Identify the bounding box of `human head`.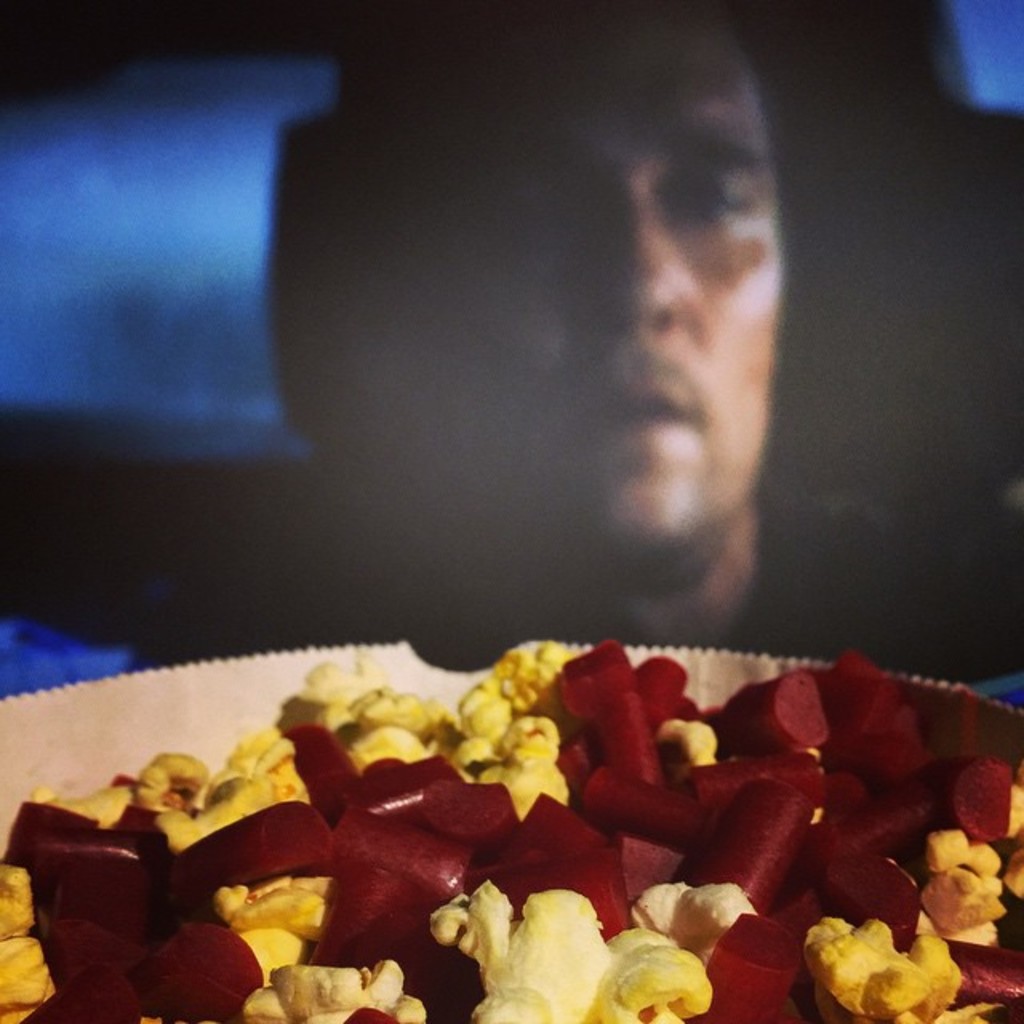
514, 104, 830, 594.
